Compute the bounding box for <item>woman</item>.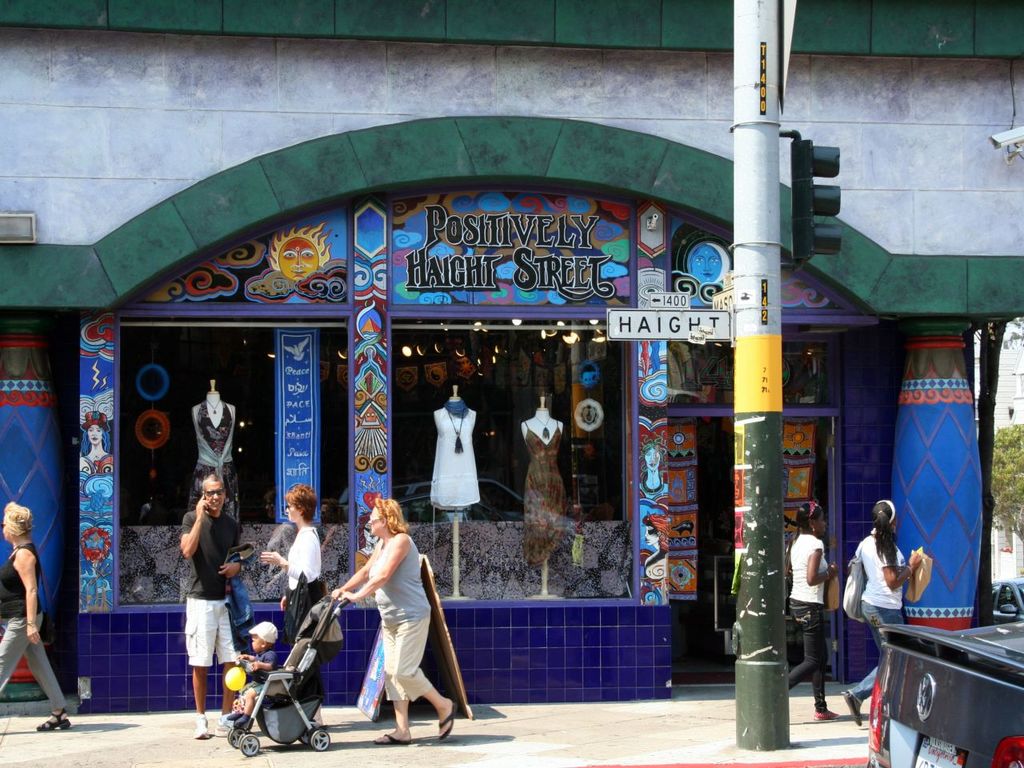
[783,498,838,724].
